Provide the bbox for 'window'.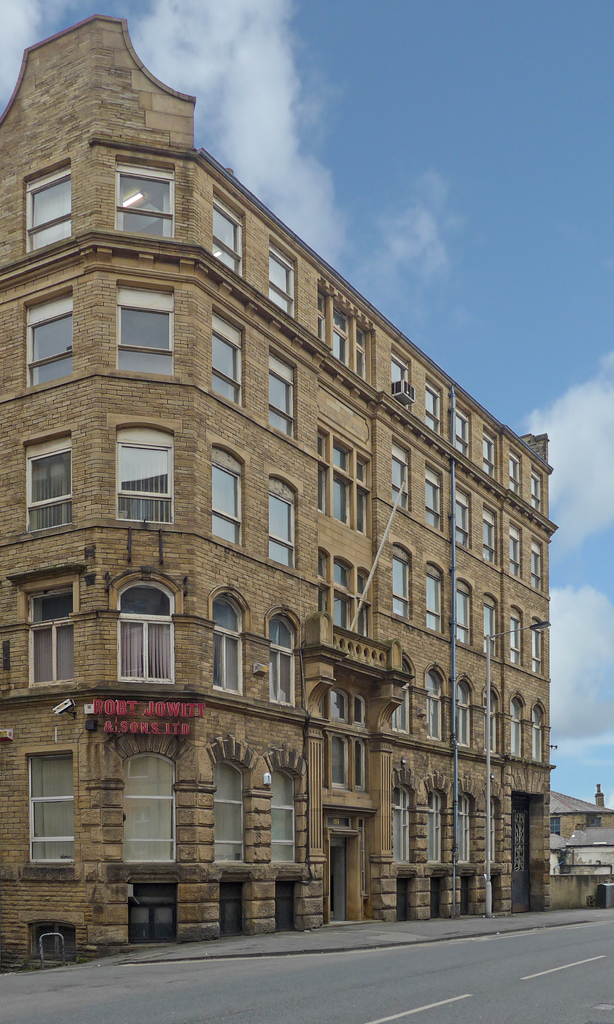
(532,469,544,518).
